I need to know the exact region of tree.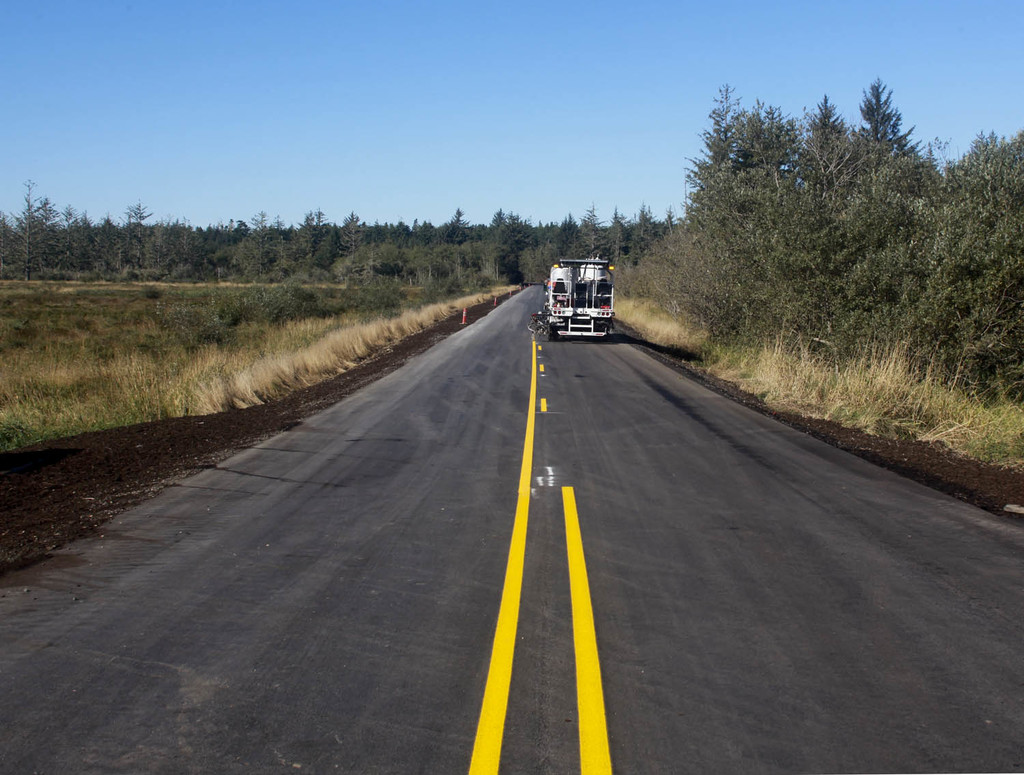
Region: BBox(621, 89, 1021, 404).
